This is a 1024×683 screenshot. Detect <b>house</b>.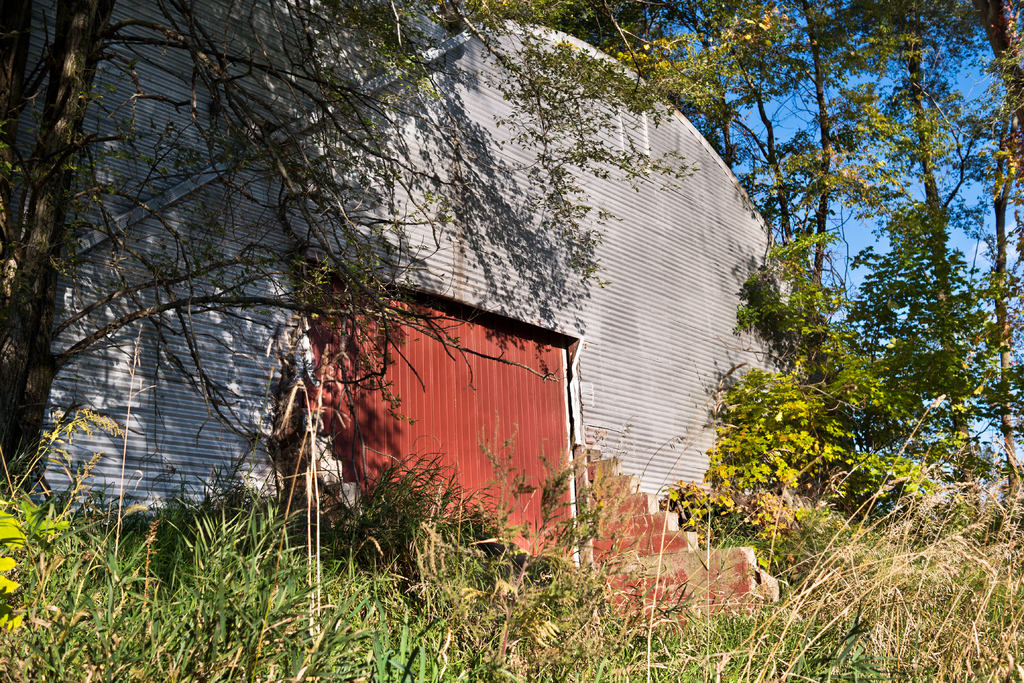
left=0, top=0, right=822, bottom=625.
